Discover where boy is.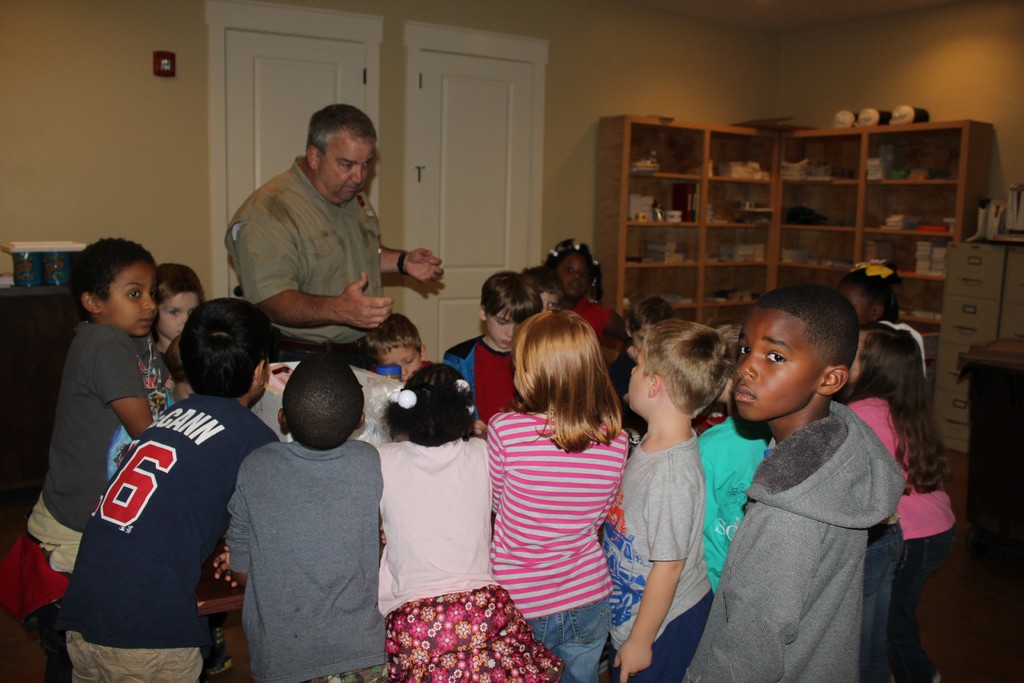
Discovered at 231, 379, 396, 682.
